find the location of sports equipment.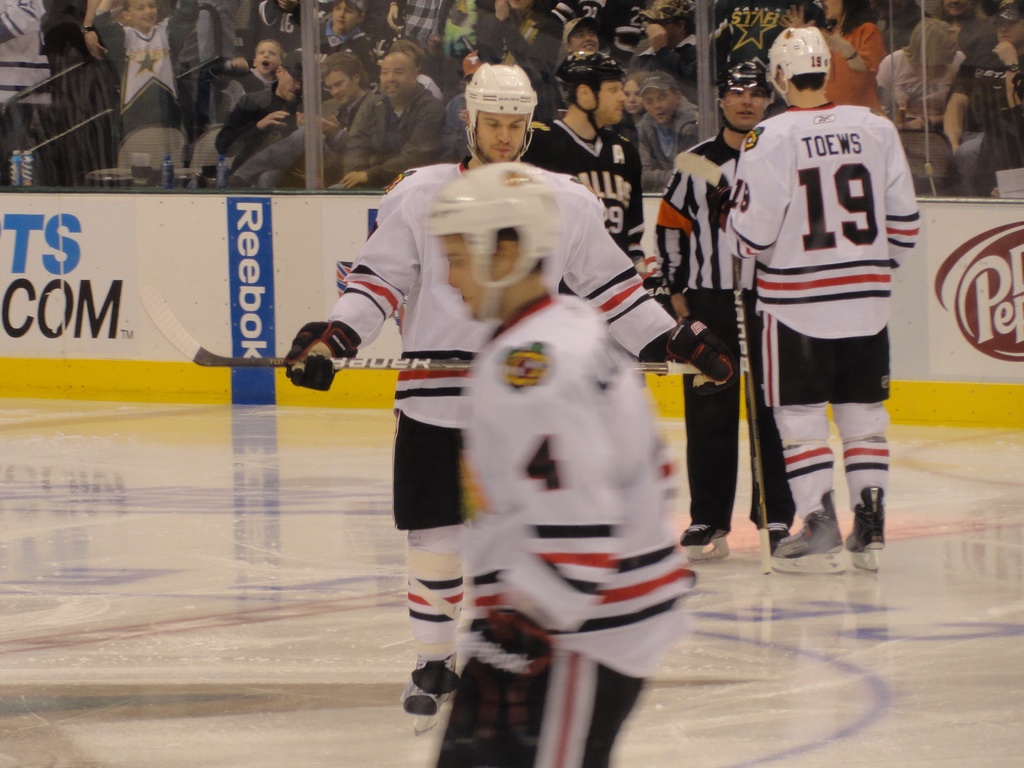
Location: l=682, t=513, r=731, b=563.
